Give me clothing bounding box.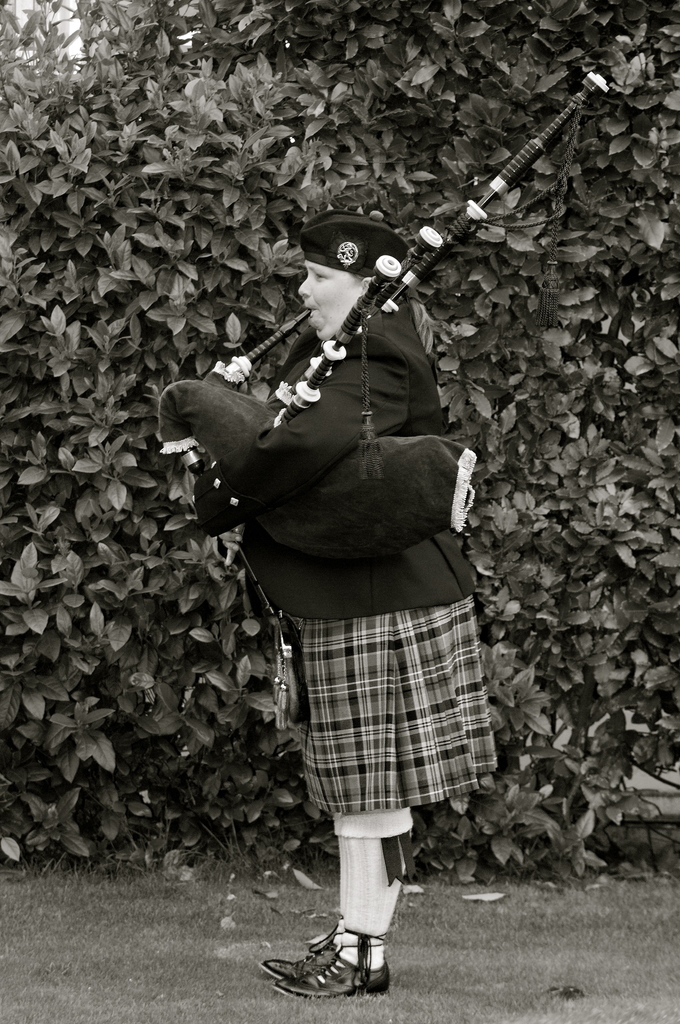
229, 288, 507, 825.
